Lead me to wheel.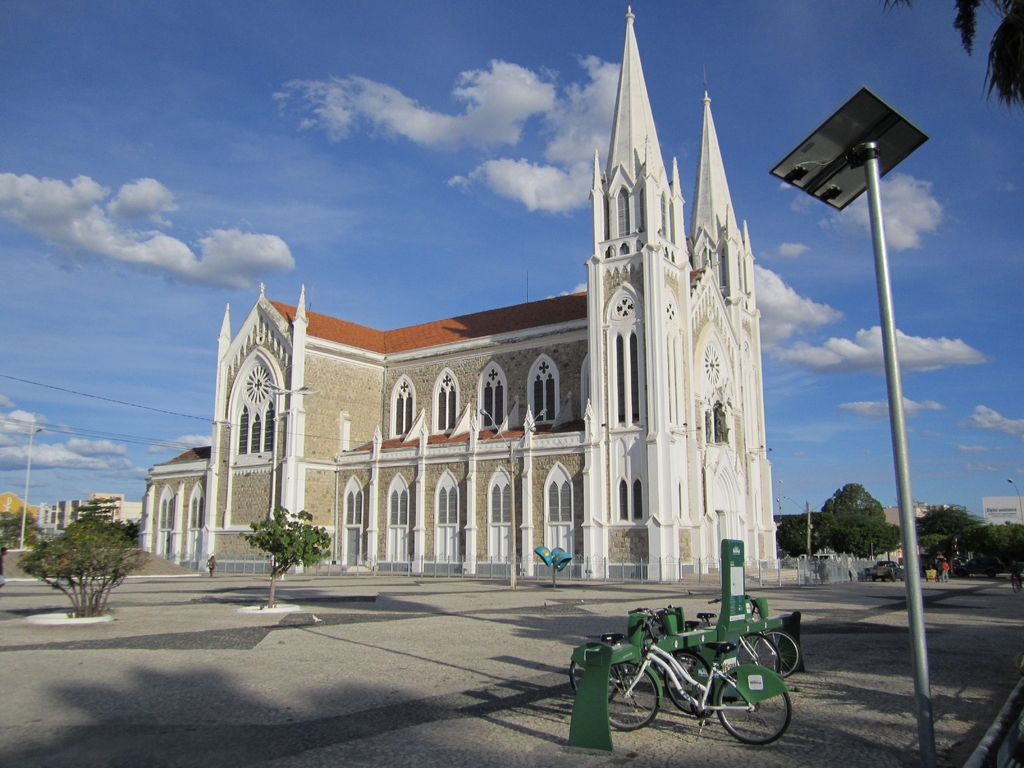
Lead to bbox(568, 641, 613, 692).
